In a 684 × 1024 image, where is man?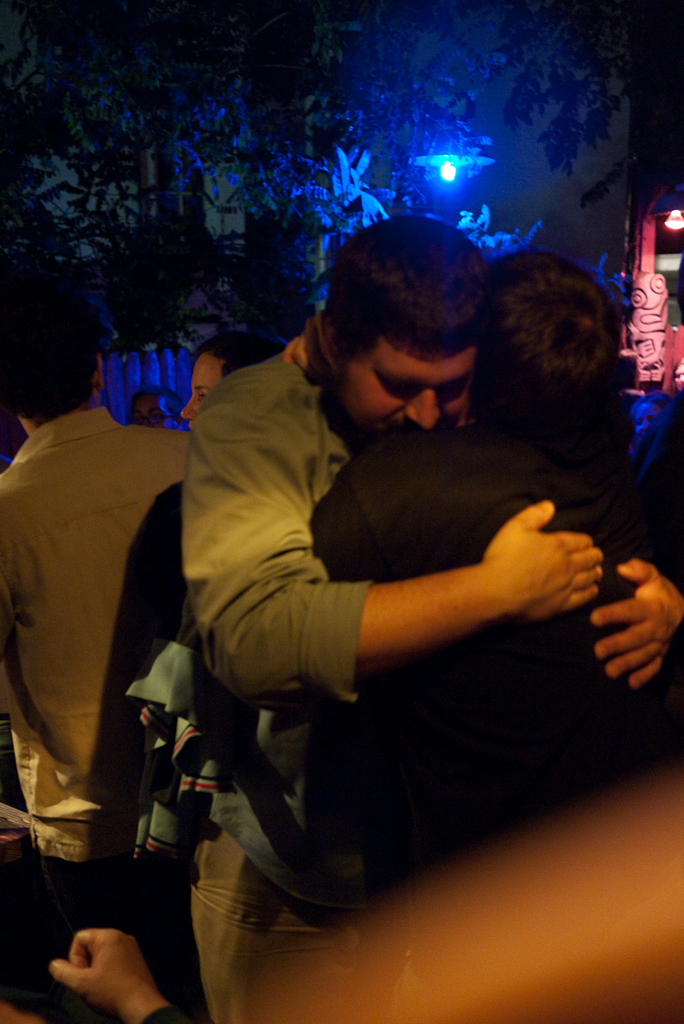
x1=194 y1=247 x2=683 y2=1023.
